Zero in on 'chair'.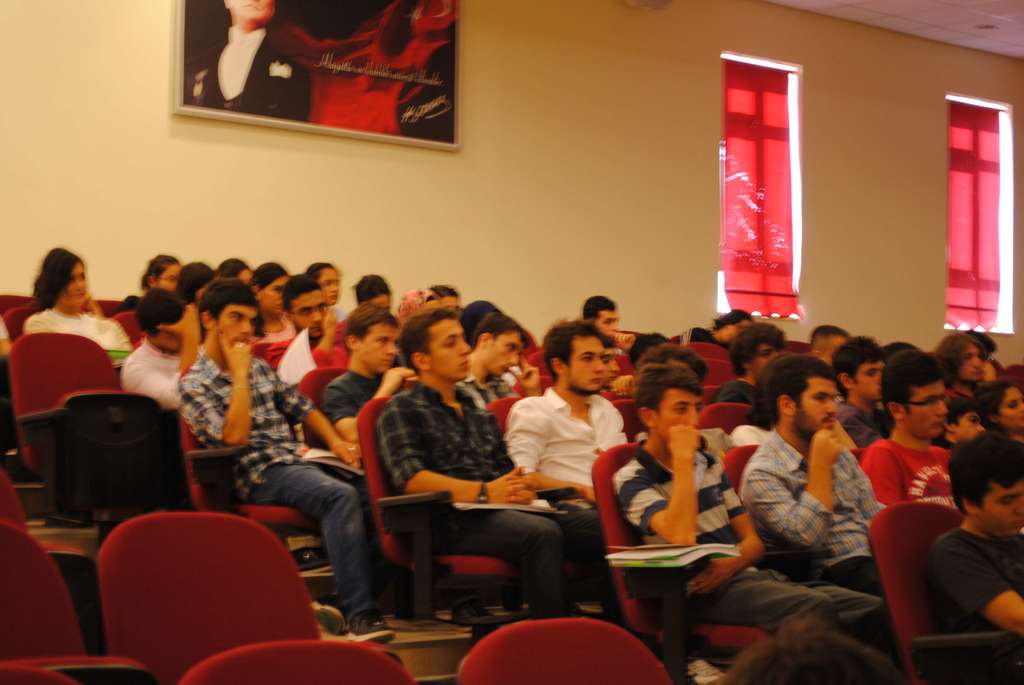
Zeroed in: {"left": 356, "top": 397, "right": 525, "bottom": 627}.
